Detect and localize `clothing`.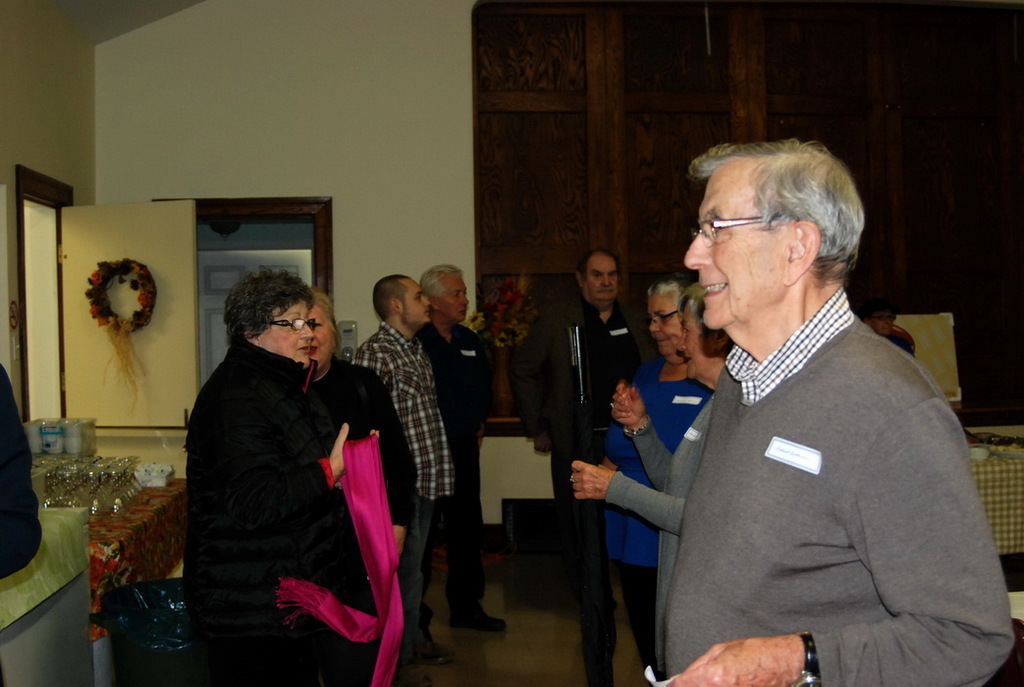
Localized at bbox=(351, 305, 460, 640).
